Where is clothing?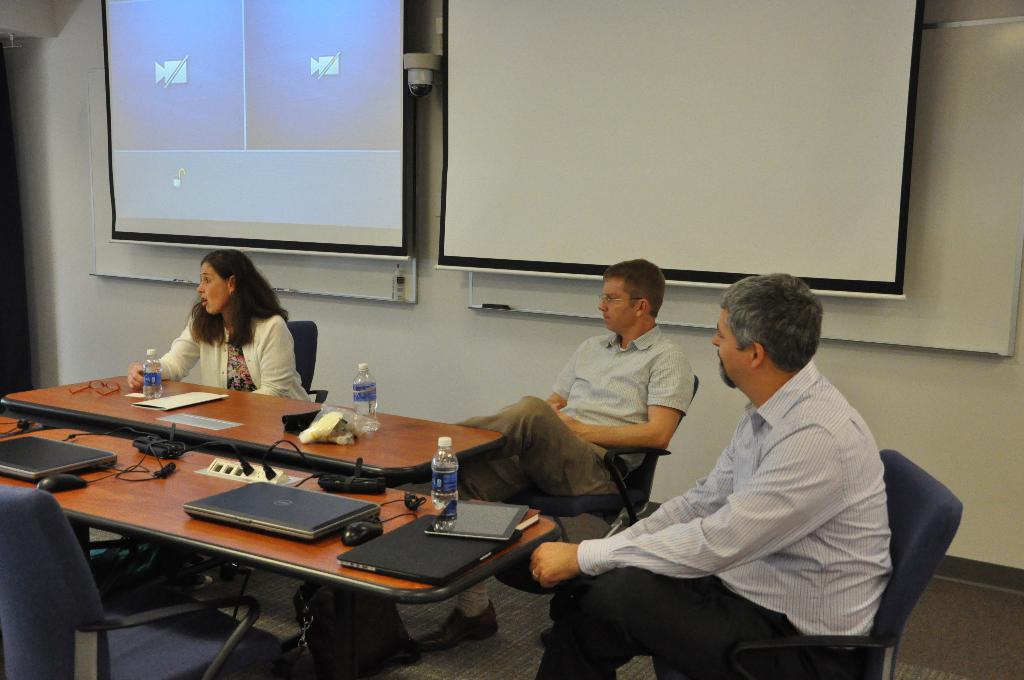
box=[152, 307, 310, 407].
